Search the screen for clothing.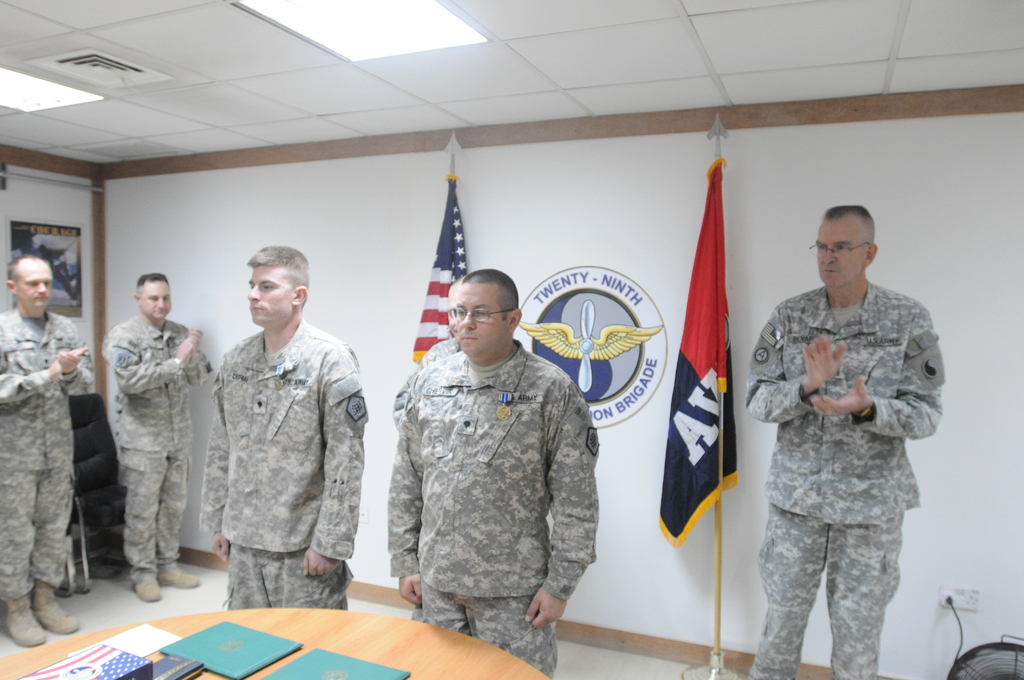
Found at [x1=90, y1=305, x2=211, y2=585].
